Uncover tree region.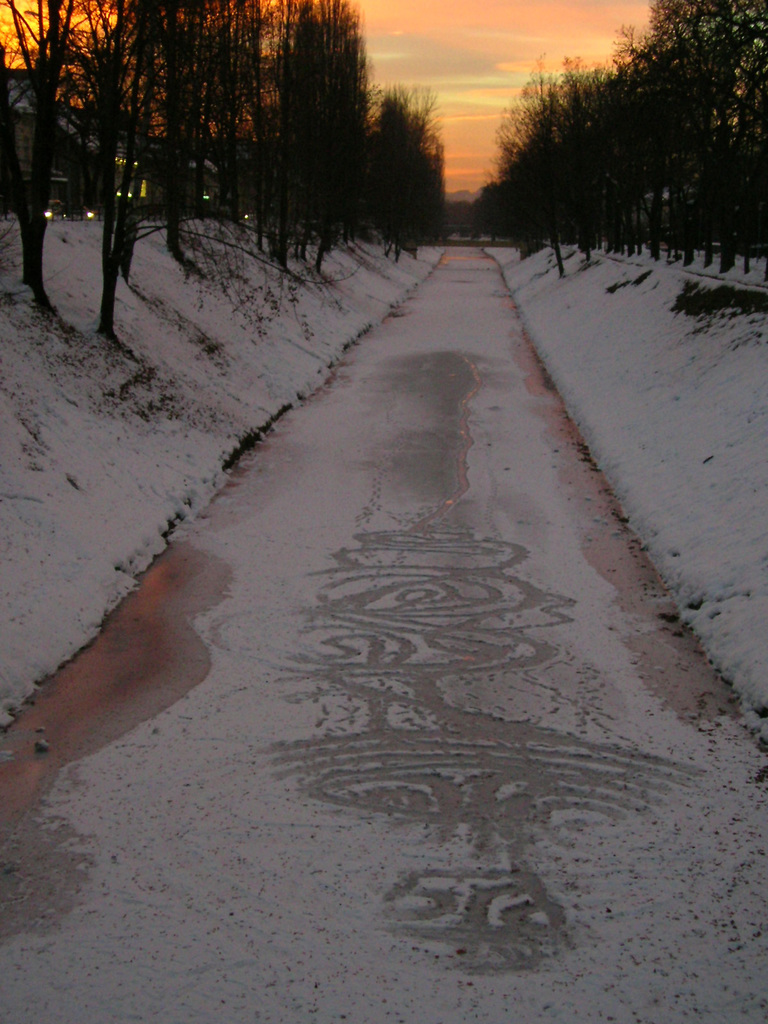
Uncovered: left=0, top=0, right=63, bottom=318.
